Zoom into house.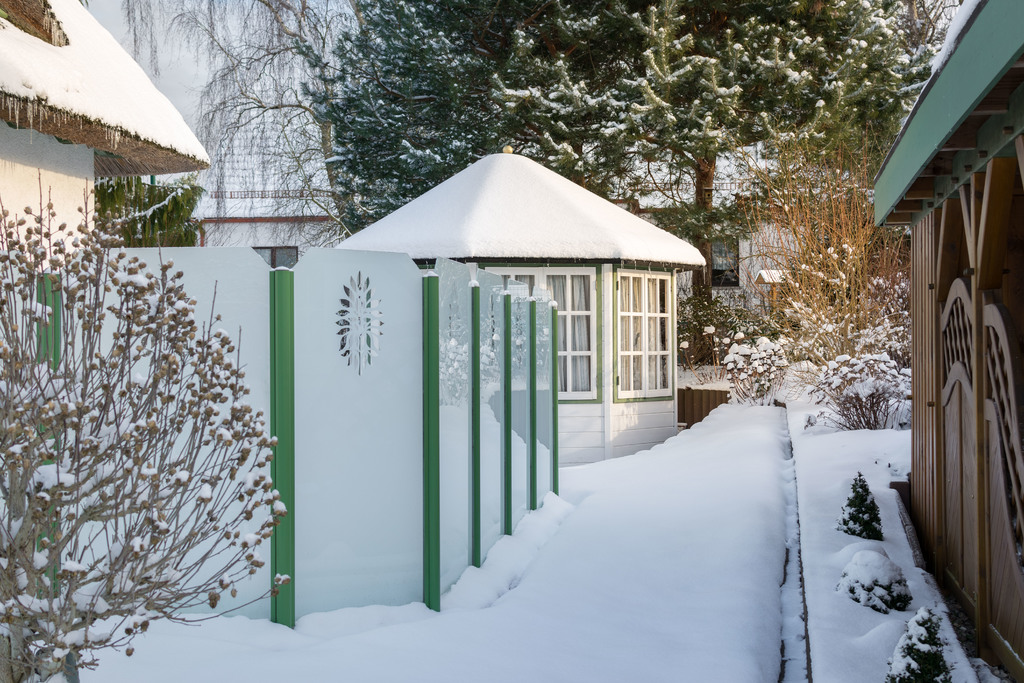
Zoom target: {"x1": 0, "y1": 0, "x2": 207, "y2": 252}.
